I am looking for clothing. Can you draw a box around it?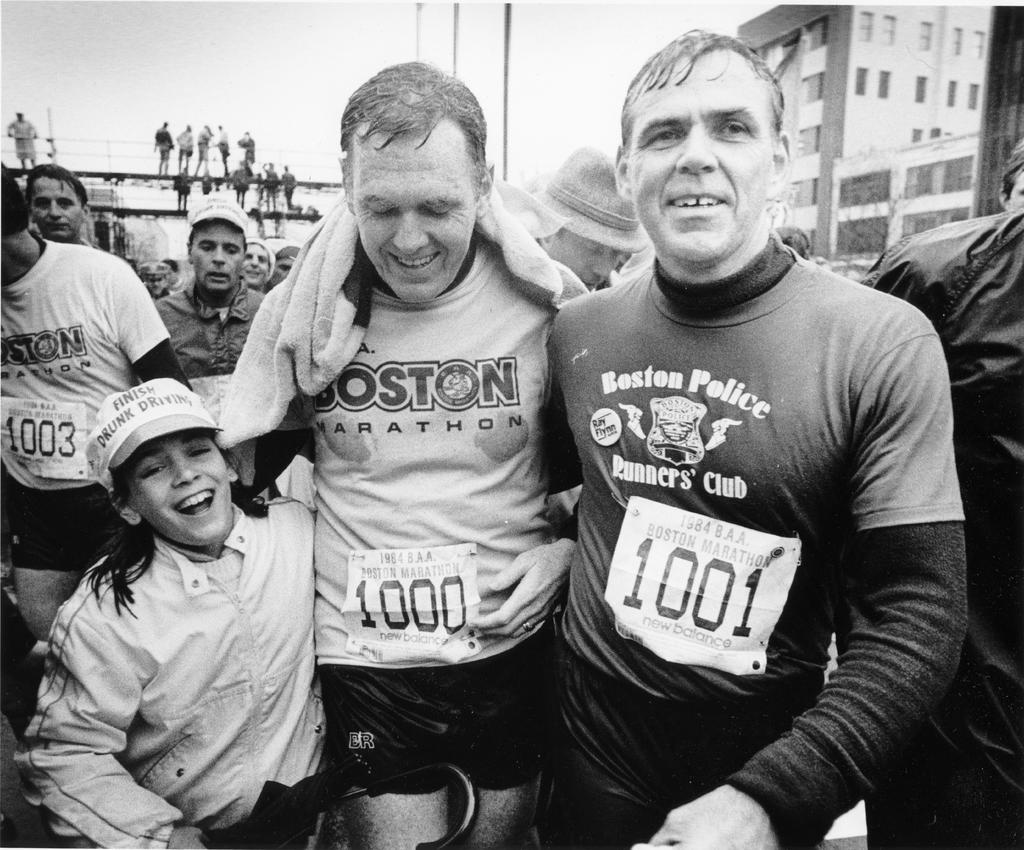
Sure, the bounding box is pyautogui.locateOnScreen(157, 127, 173, 166).
